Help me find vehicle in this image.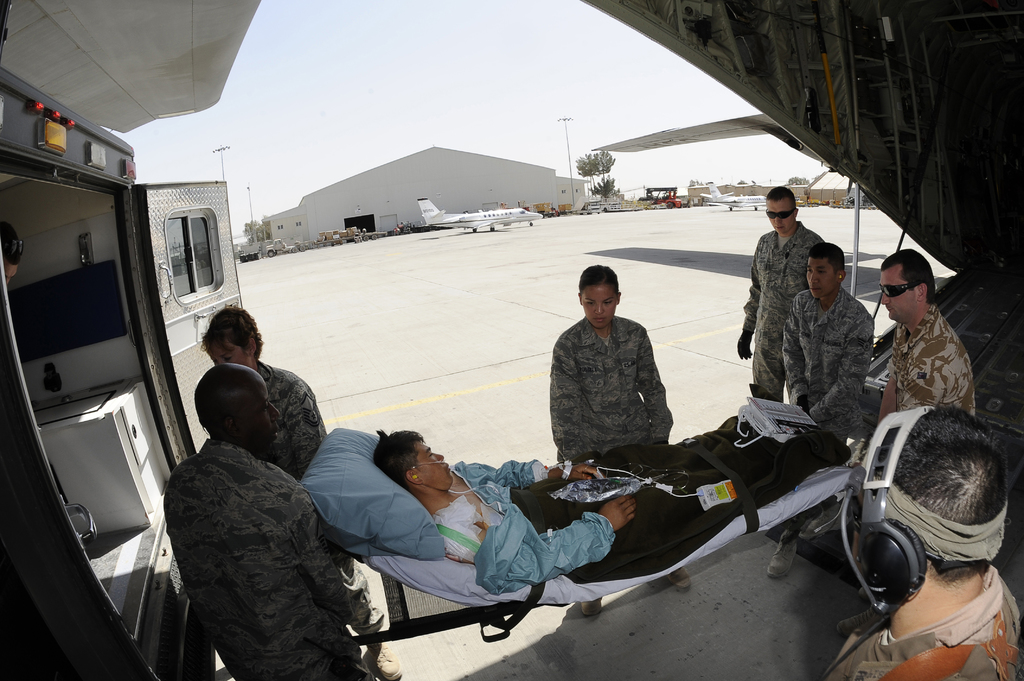
Found it: [794, 195, 804, 207].
